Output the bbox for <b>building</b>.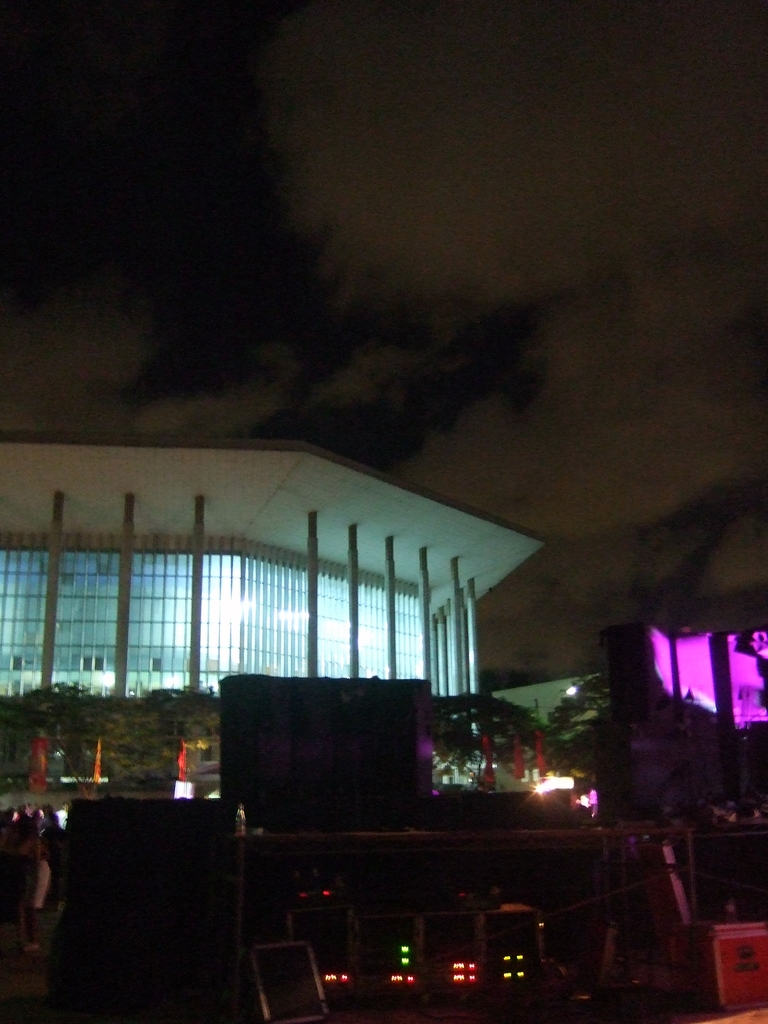
{"x1": 24, "y1": 673, "x2": 708, "y2": 1023}.
